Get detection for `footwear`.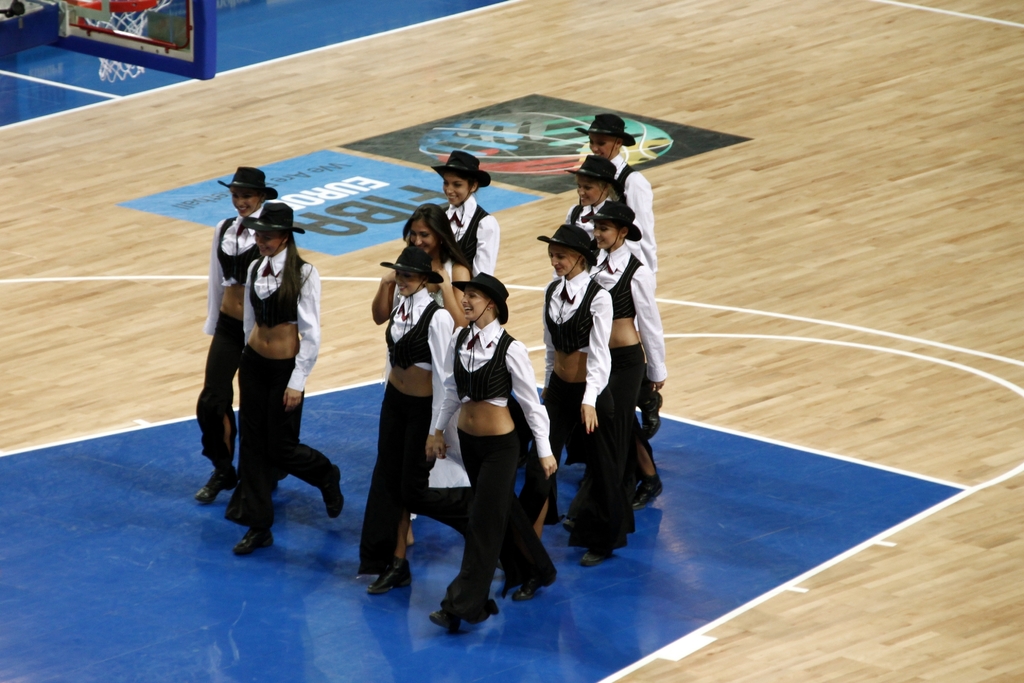
Detection: pyautogui.locateOnScreen(512, 573, 545, 607).
